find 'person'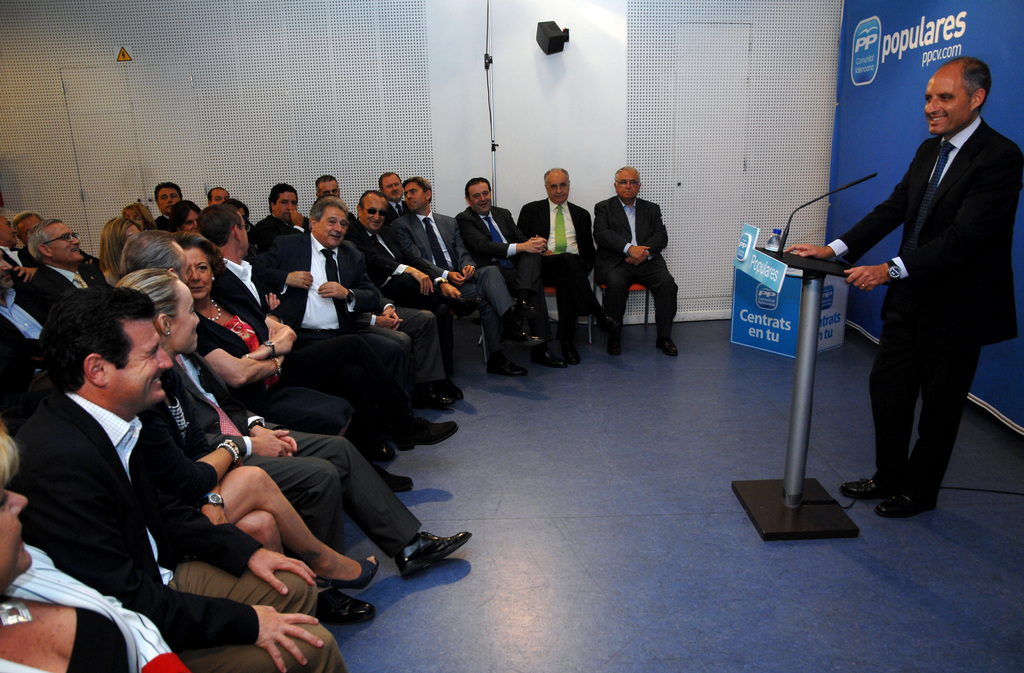
pyautogui.locateOnScreen(0, 419, 181, 672)
